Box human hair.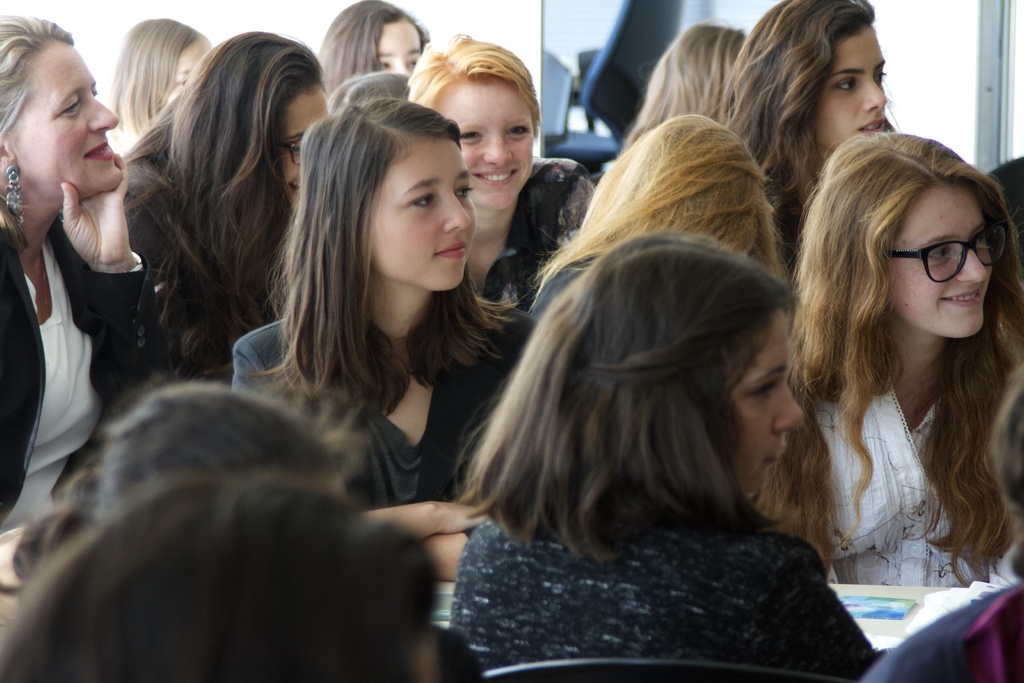
select_region(314, 0, 429, 98).
